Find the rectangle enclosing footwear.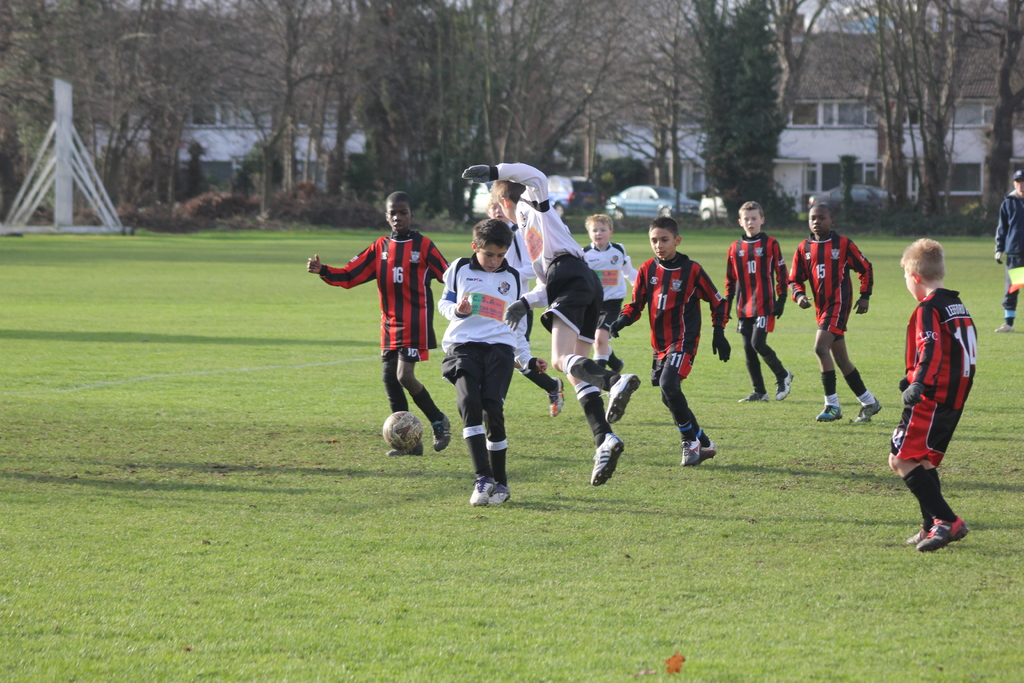
(774,373,799,402).
